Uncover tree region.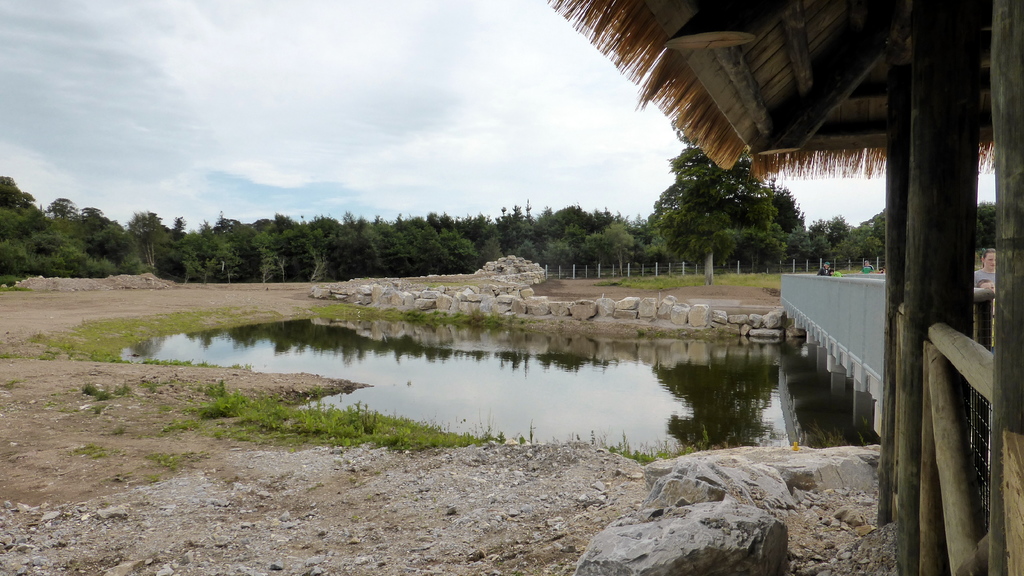
Uncovered: 94,205,152,278.
